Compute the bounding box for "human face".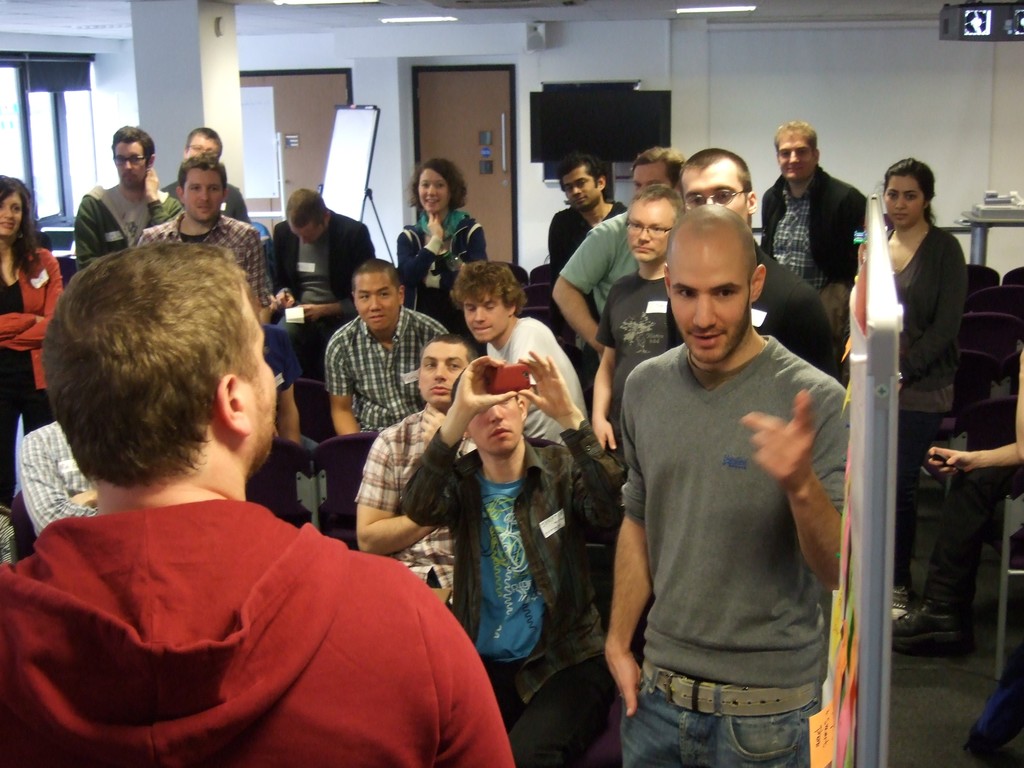
BBox(559, 172, 596, 208).
